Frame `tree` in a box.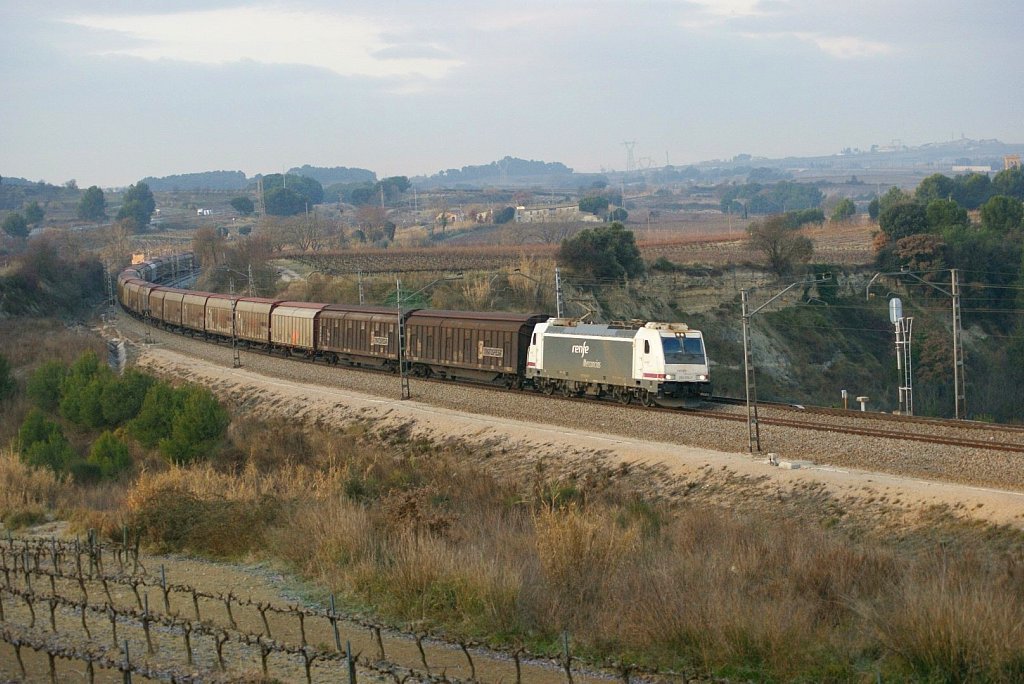
bbox(589, 177, 613, 191).
